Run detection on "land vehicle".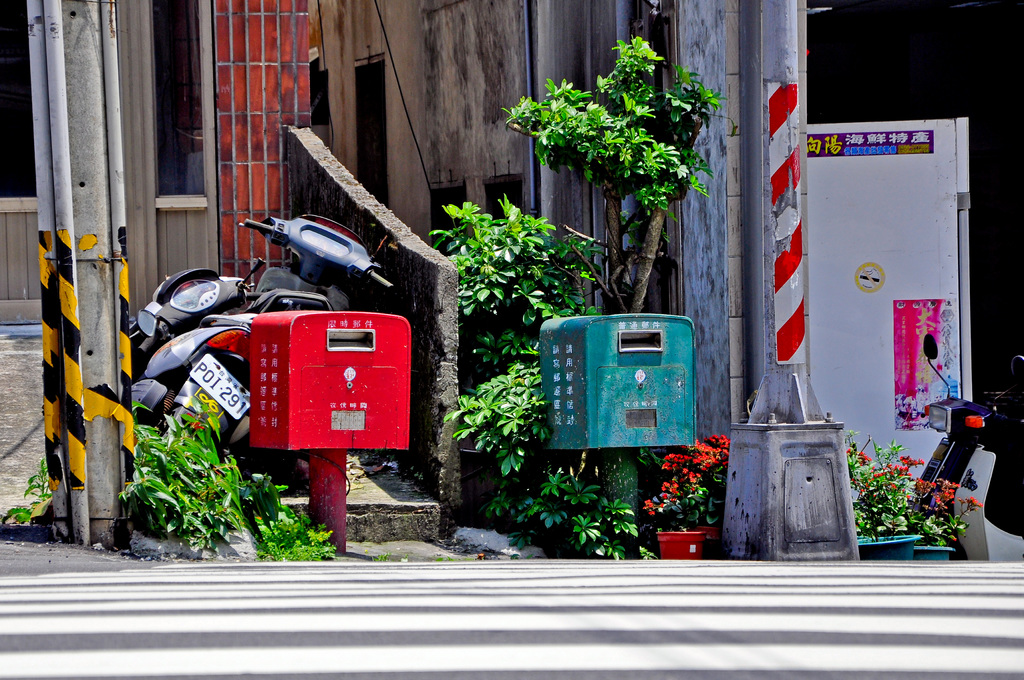
Result: [x1=913, y1=334, x2=1023, y2=564].
